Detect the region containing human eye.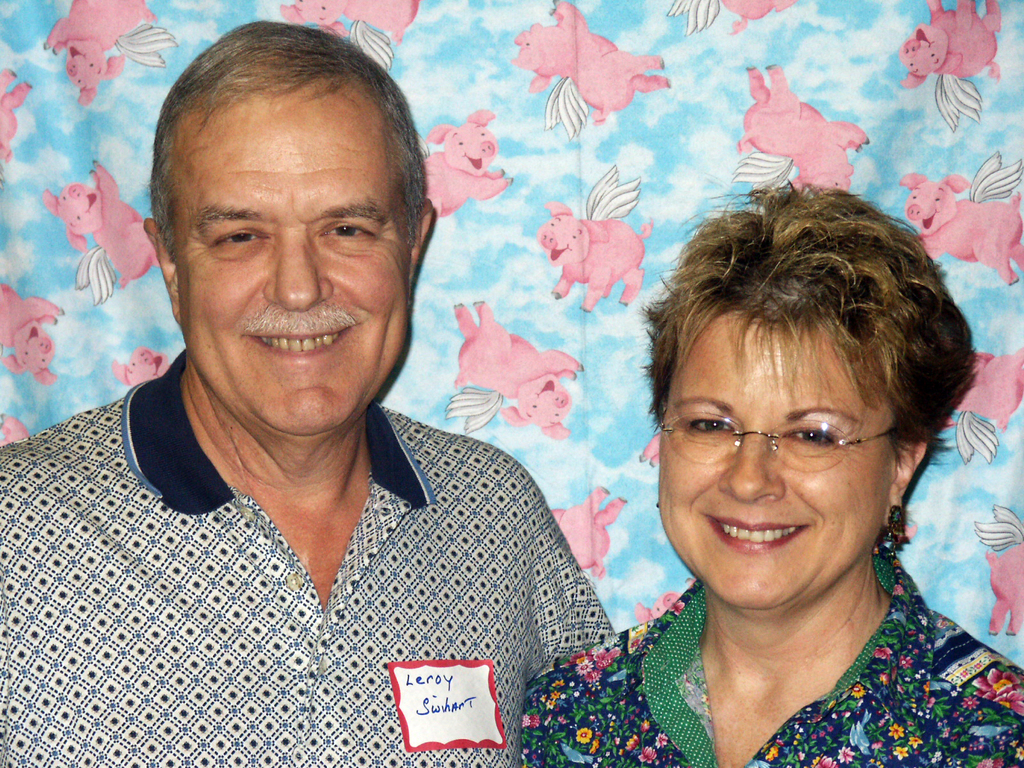
l=779, t=420, r=847, b=454.
